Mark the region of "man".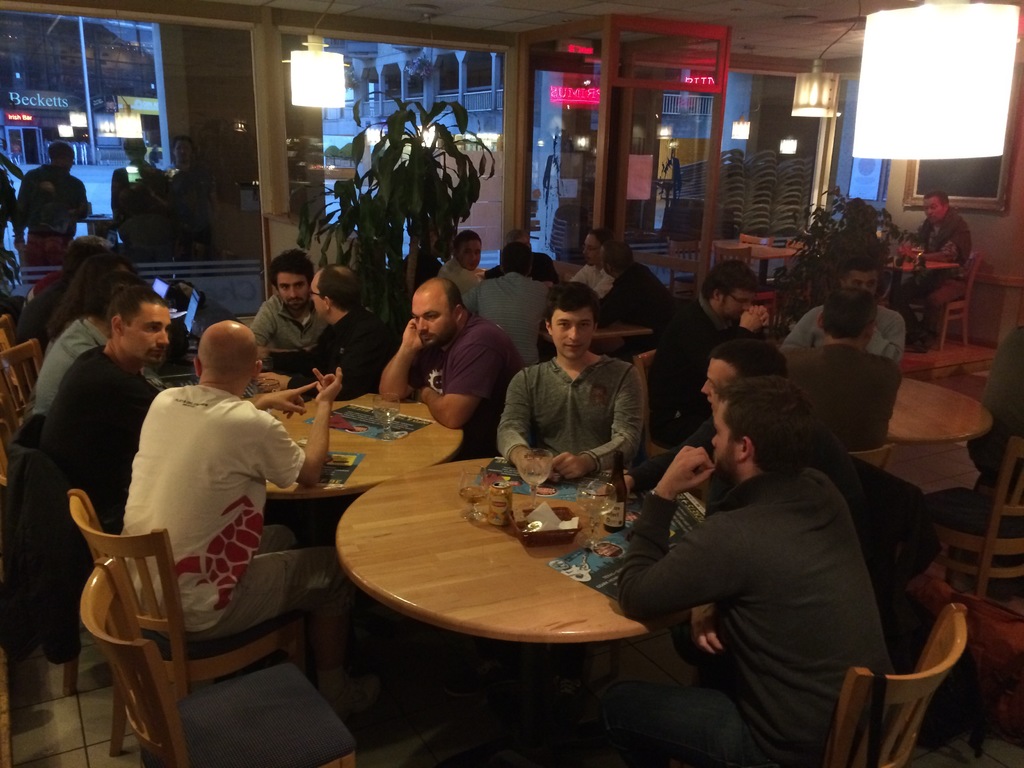
Region: [left=29, top=273, right=160, bottom=421].
